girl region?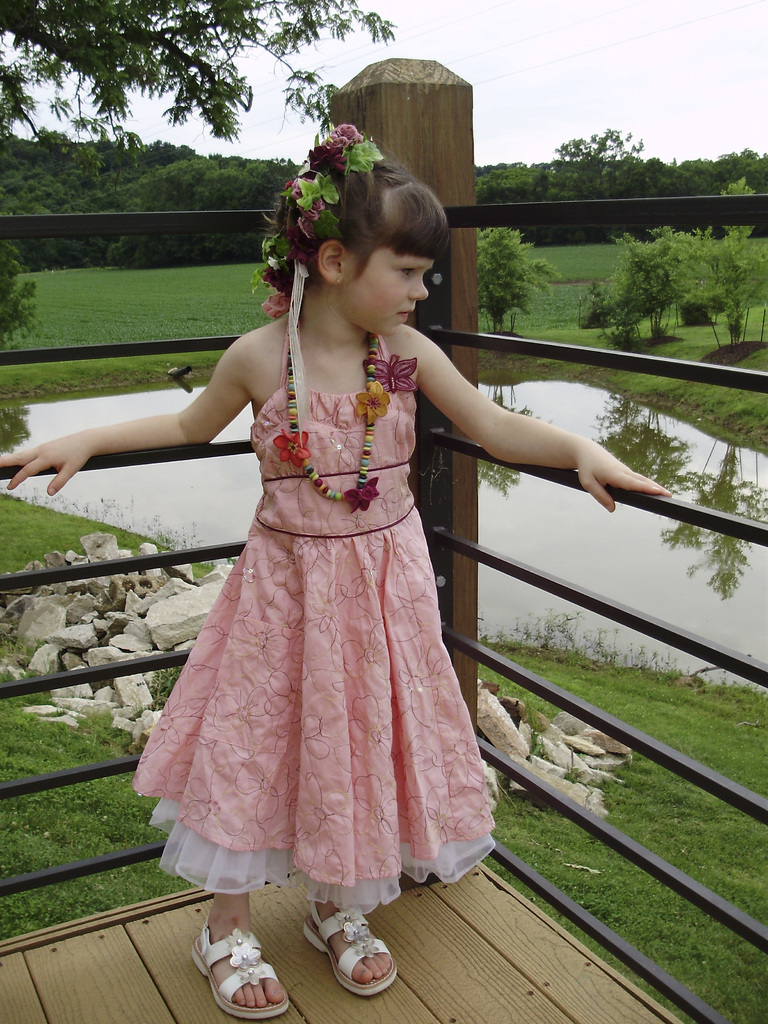
(x1=0, y1=125, x2=675, y2=1016)
